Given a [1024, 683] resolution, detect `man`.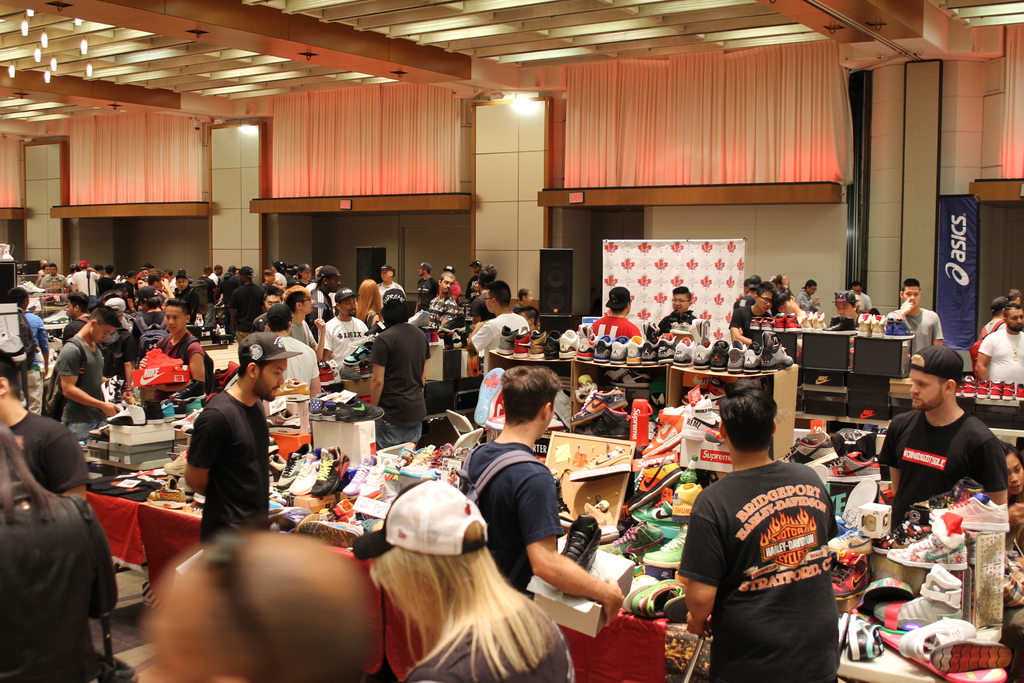
bbox=[879, 344, 1009, 537].
